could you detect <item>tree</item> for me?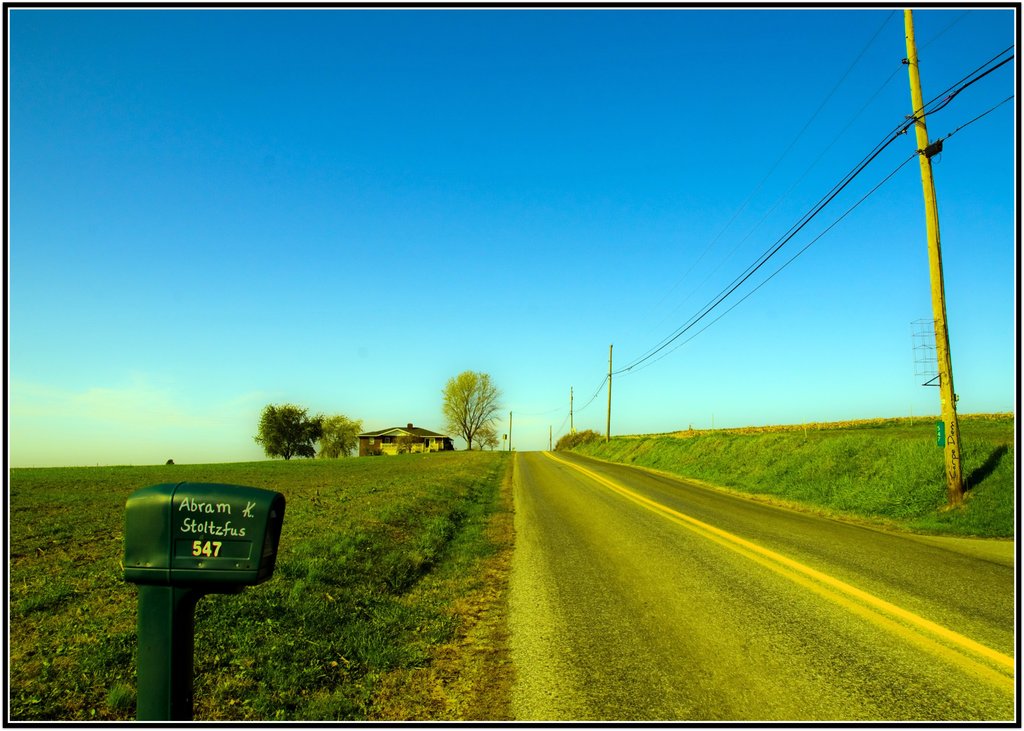
Detection result: [x1=314, y1=414, x2=361, y2=464].
